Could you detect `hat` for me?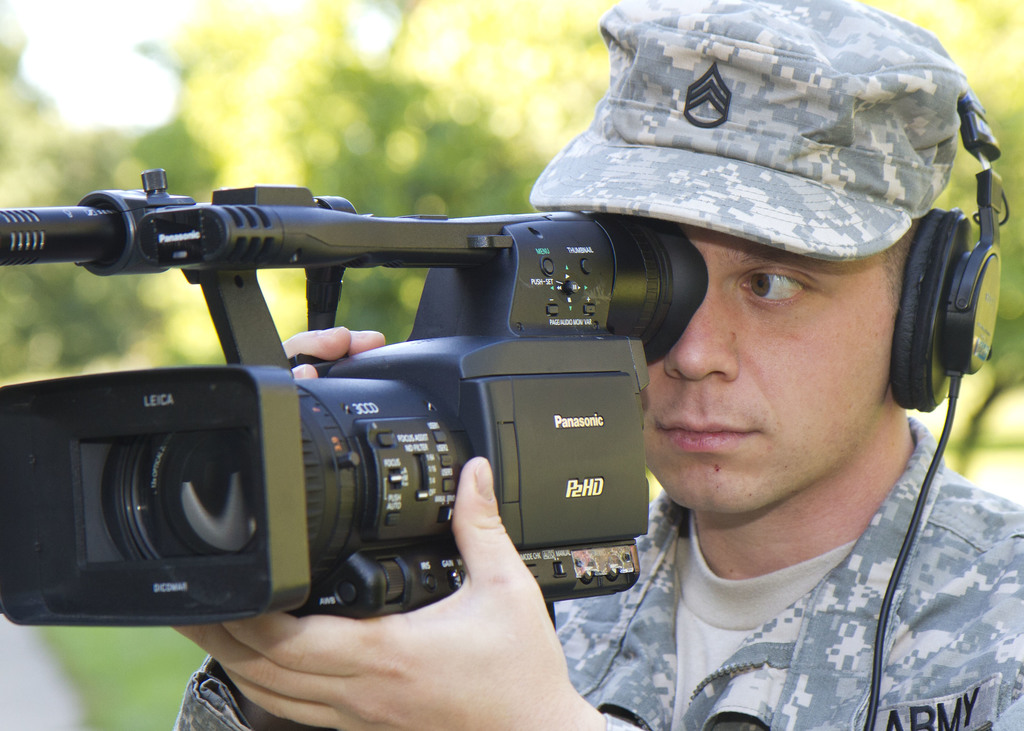
Detection result: BBox(527, 0, 970, 255).
